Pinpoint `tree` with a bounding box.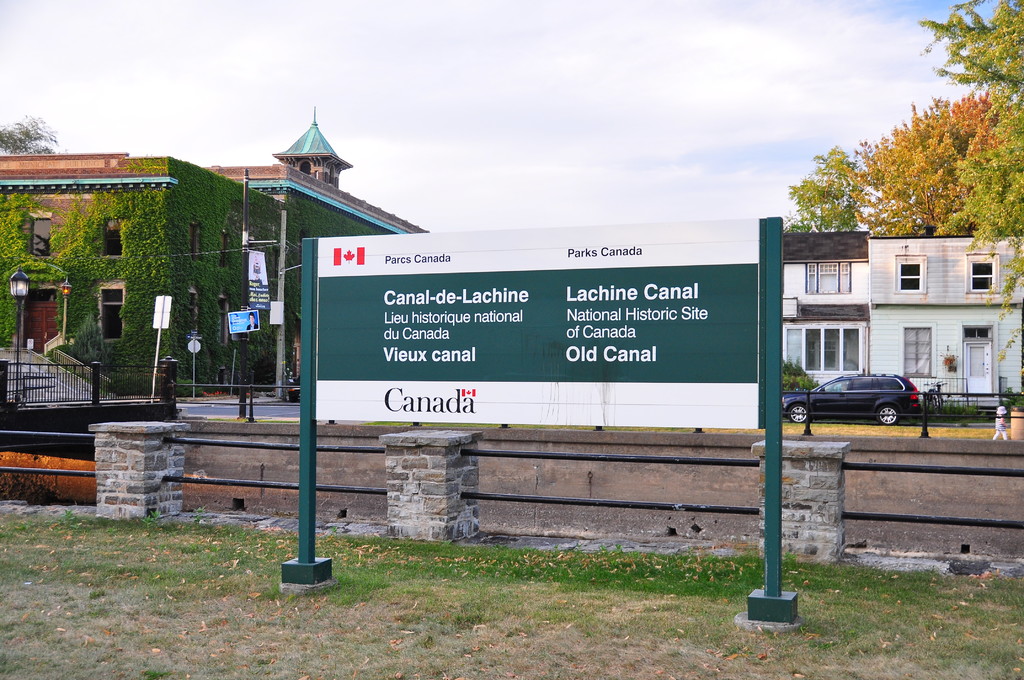
[855, 77, 1011, 239].
